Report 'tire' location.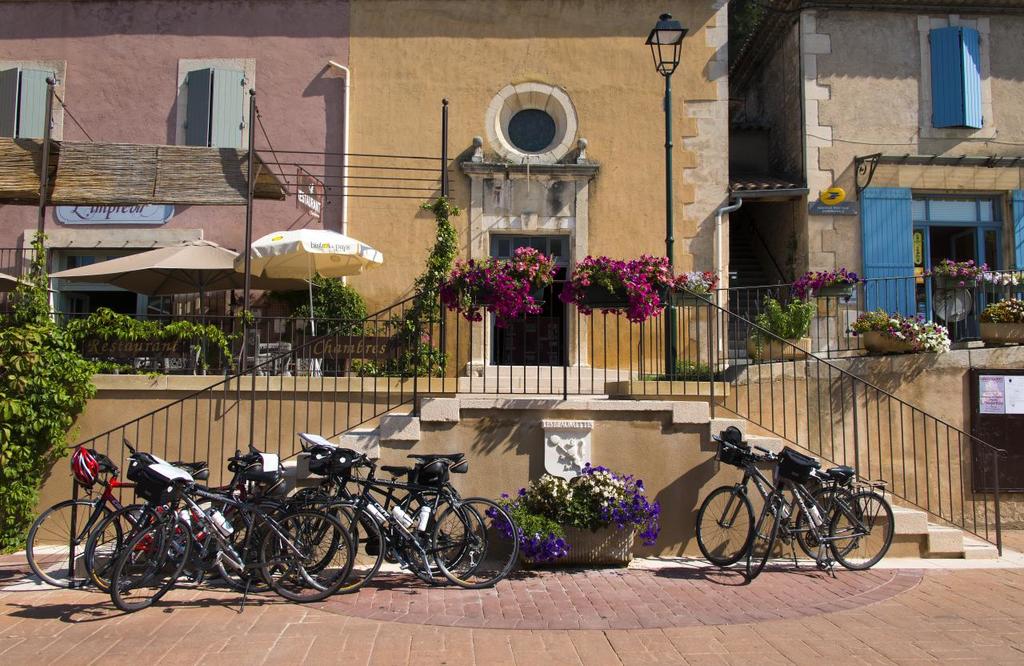
Report: l=256, t=507, r=354, b=602.
